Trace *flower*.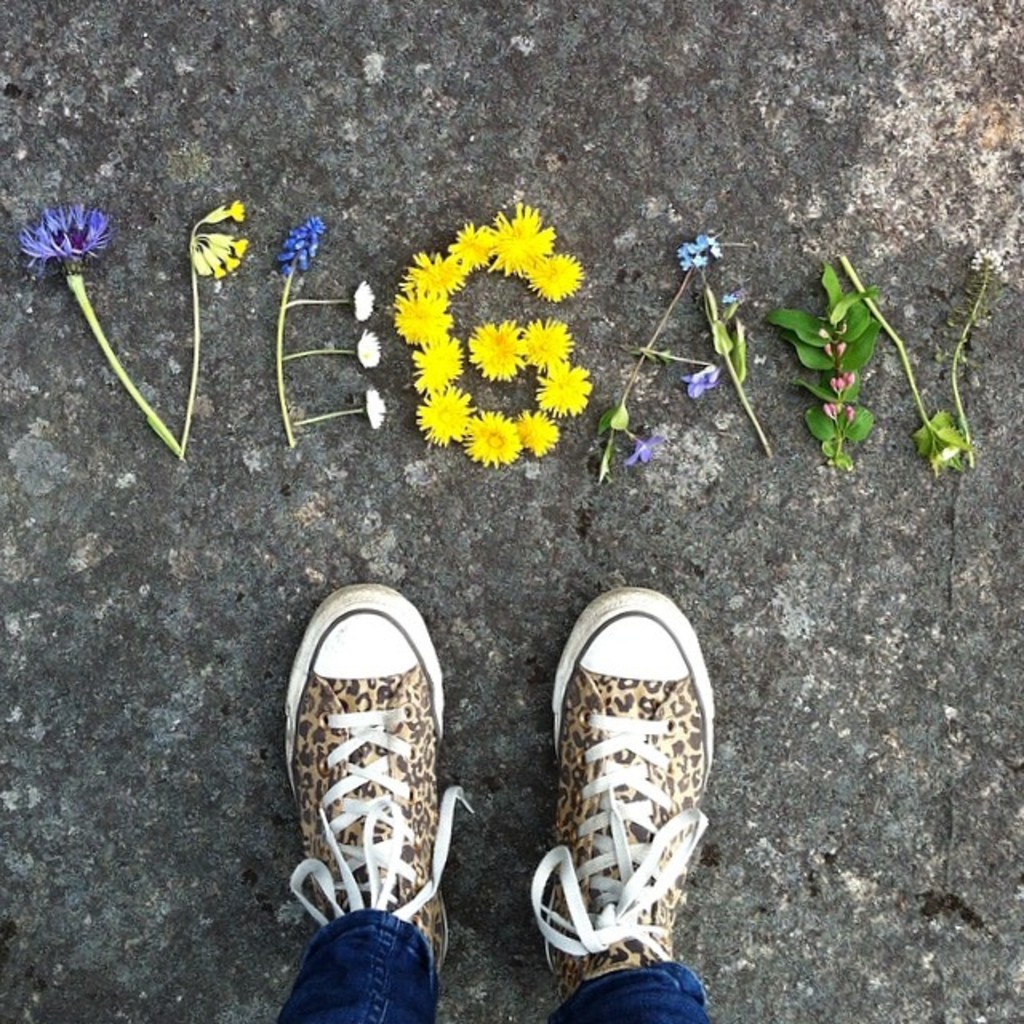
Traced to detection(366, 392, 384, 434).
